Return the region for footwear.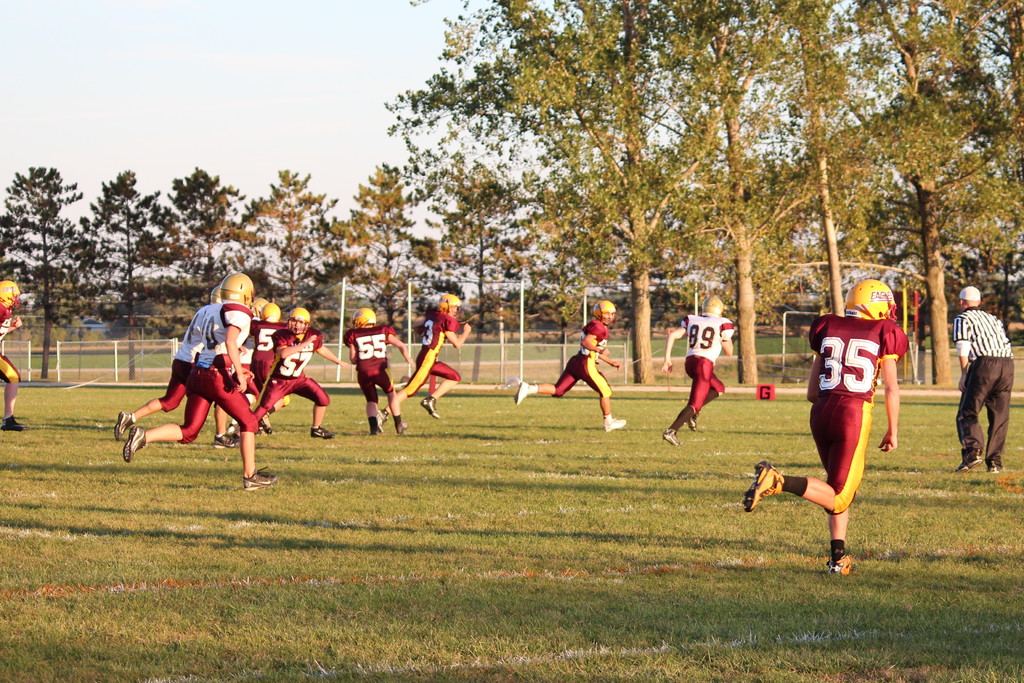
bbox=[244, 470, 278, 491].
